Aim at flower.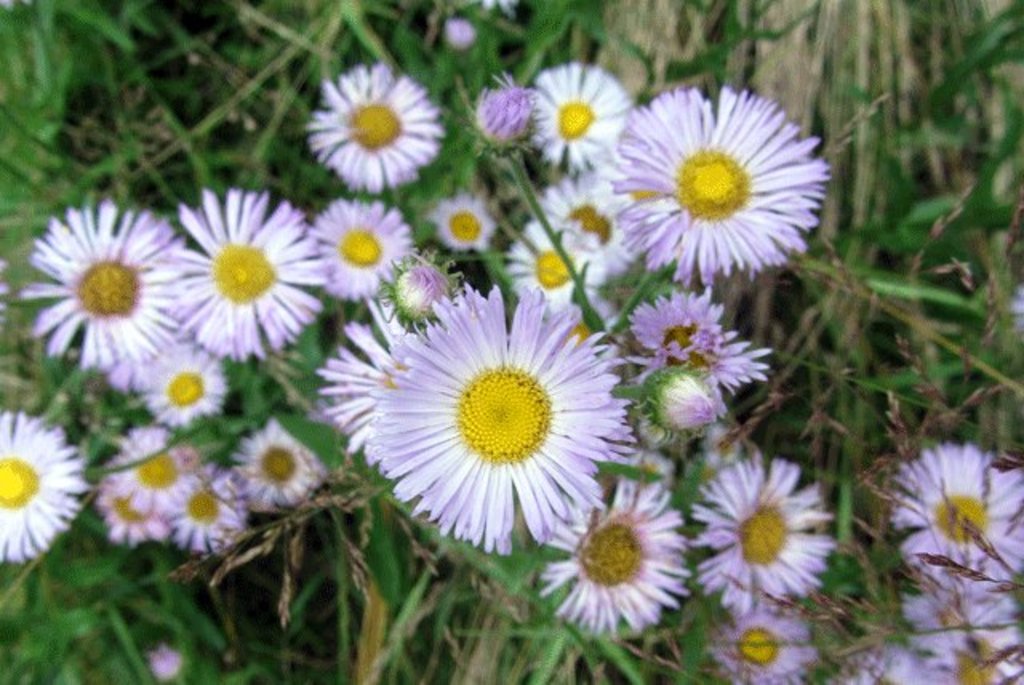
Aimed at {"x1": 627, "y1": 286, "x2": 718, "y2": 357}.
